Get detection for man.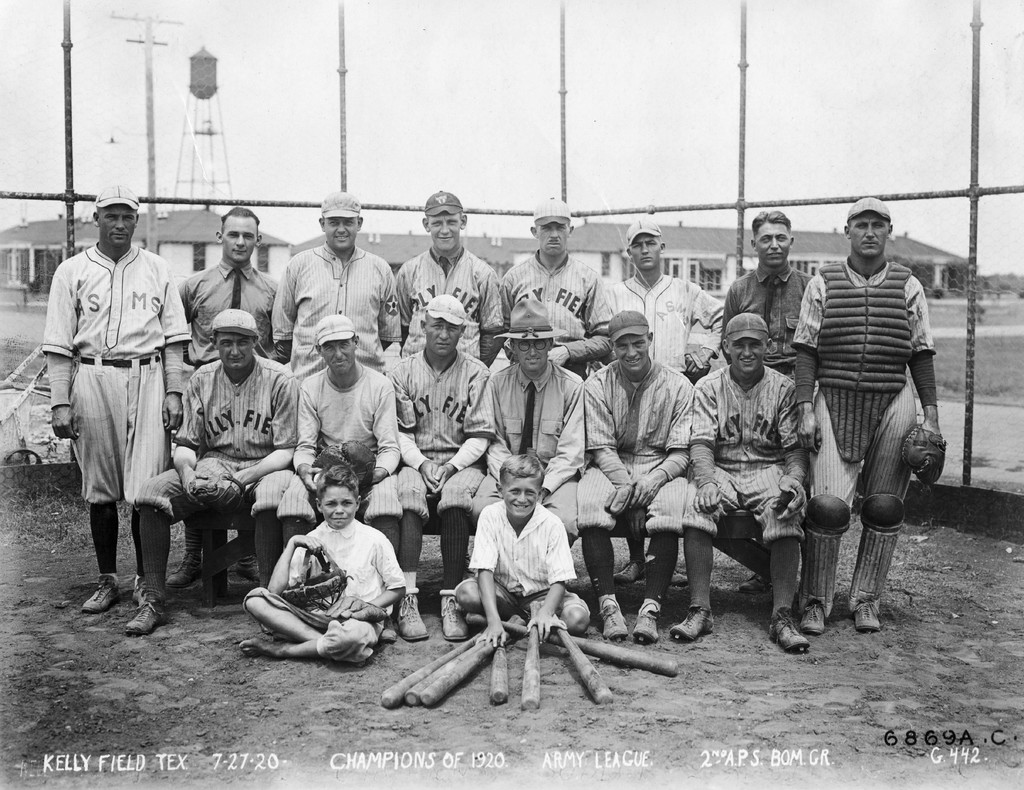
Detection: detection(370, 287, 501, 653).
